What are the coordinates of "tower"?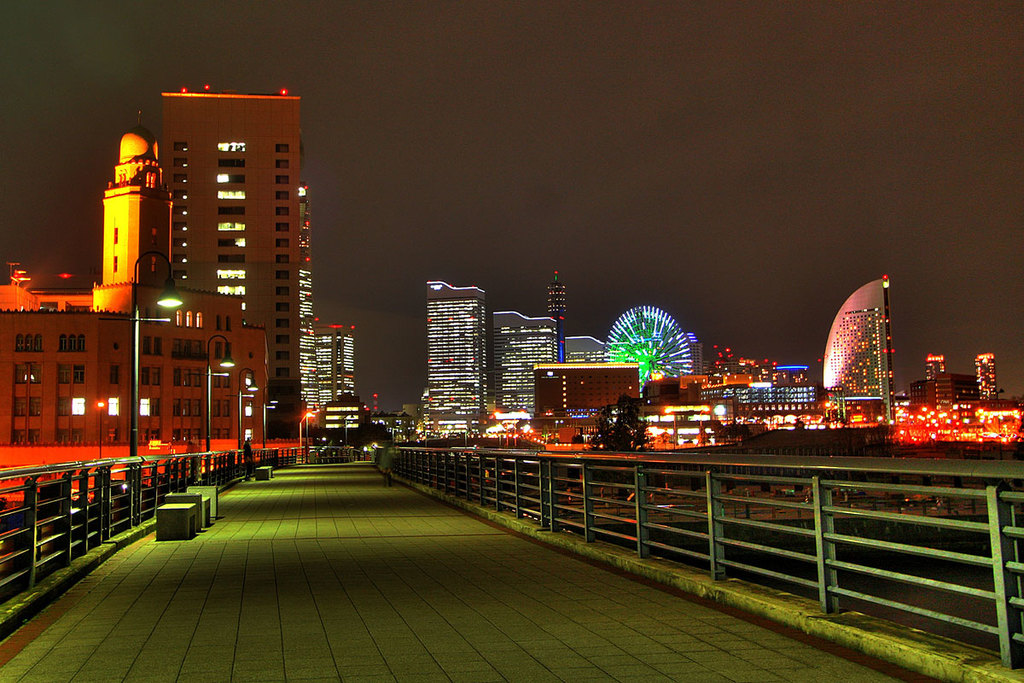
box=[486, 320, 544, 428].
